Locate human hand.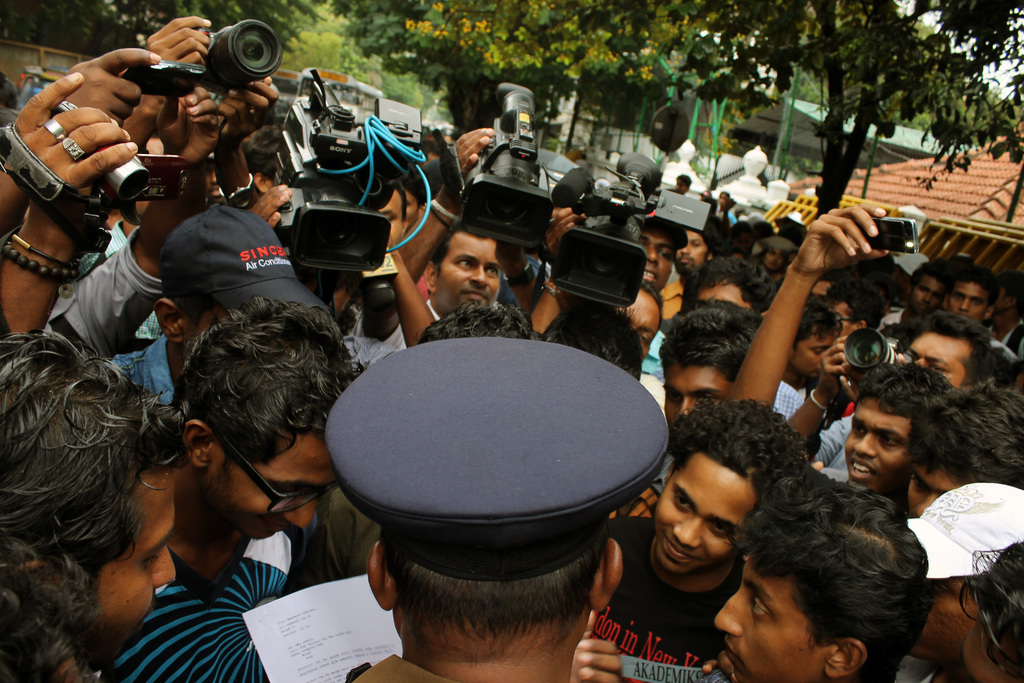
Bounding box: 12,69,139,233.
